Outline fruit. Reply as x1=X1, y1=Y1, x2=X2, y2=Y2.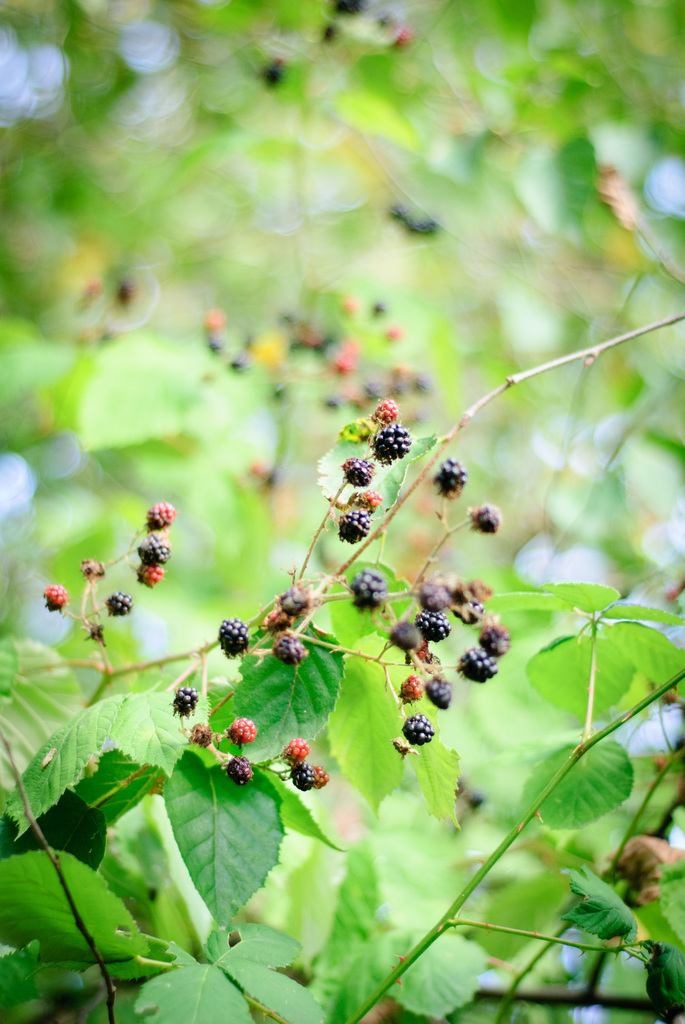
x1=423, y1=673, x2=454, y2=712.
